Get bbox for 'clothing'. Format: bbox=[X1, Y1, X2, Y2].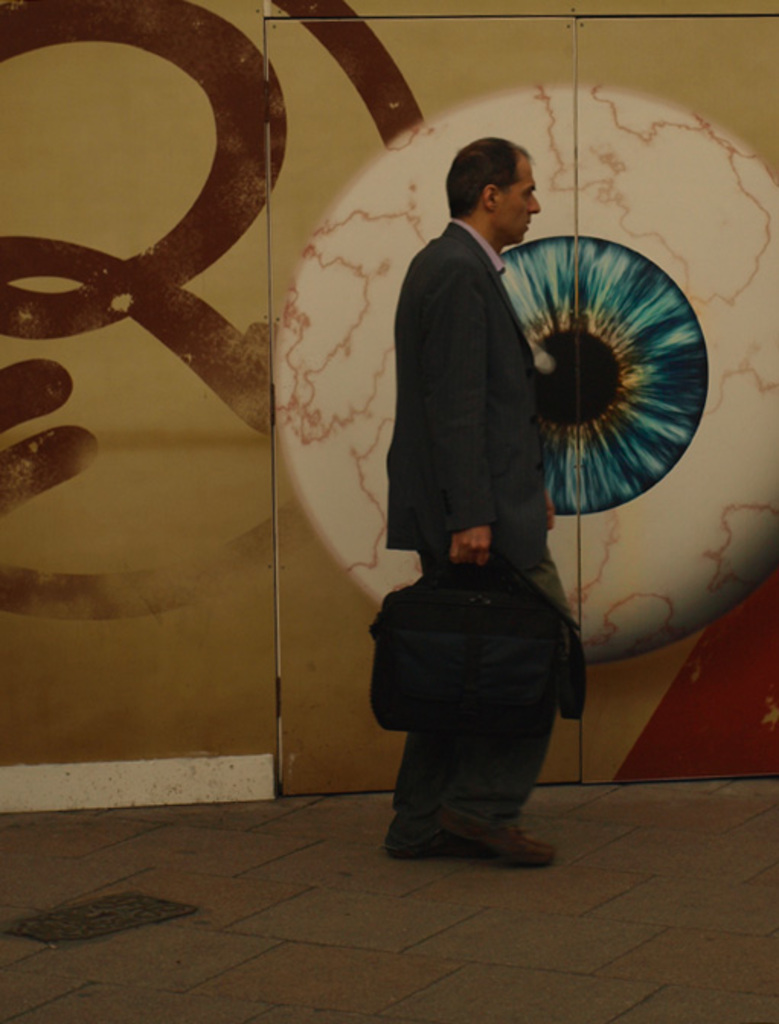
bbox=[390, 213, 576, 827].
